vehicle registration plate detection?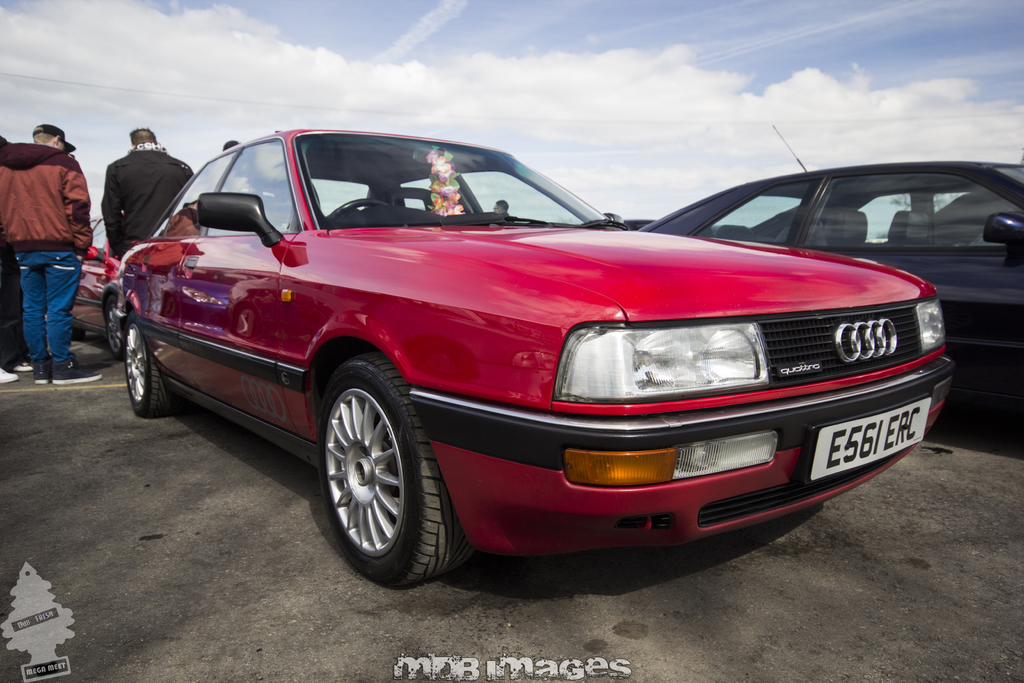
810:398:931:481
